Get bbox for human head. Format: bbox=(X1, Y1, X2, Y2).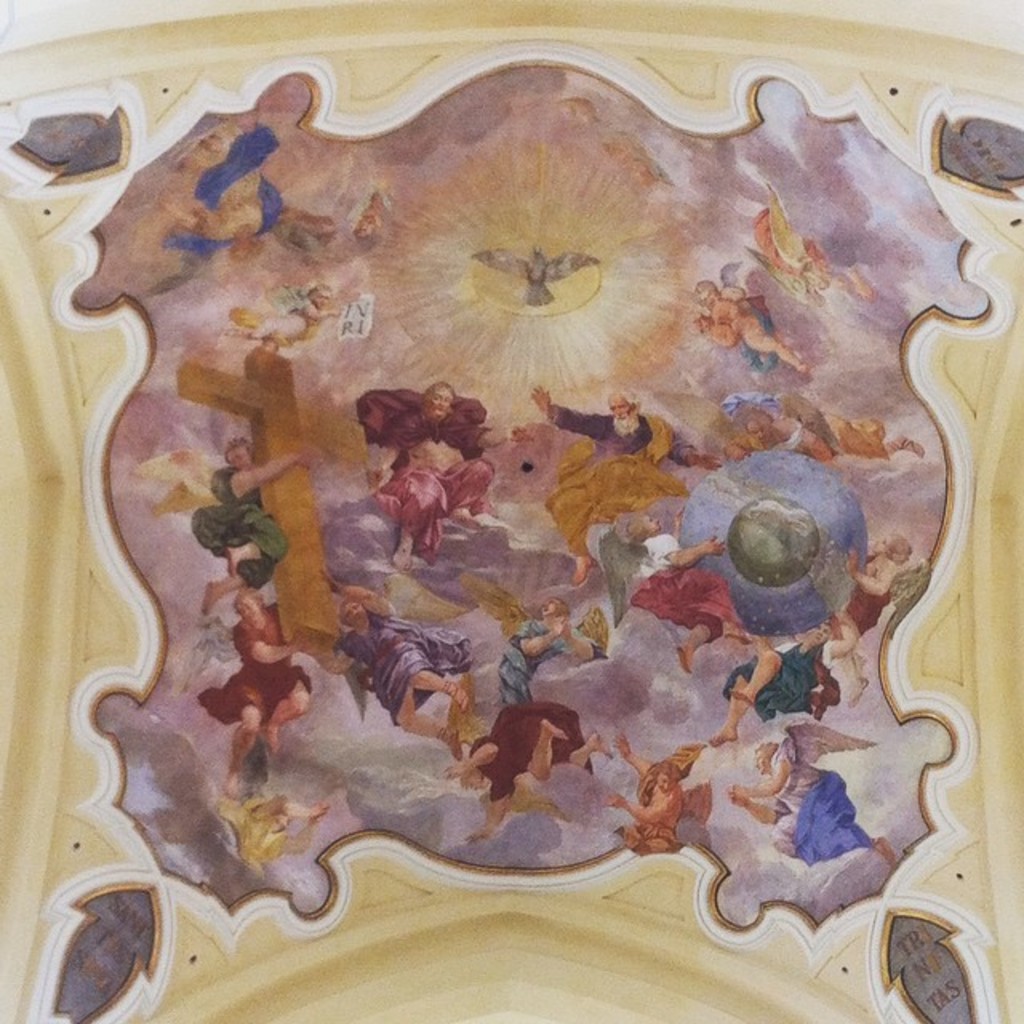
bbox=(224, 435, 254, 469).
